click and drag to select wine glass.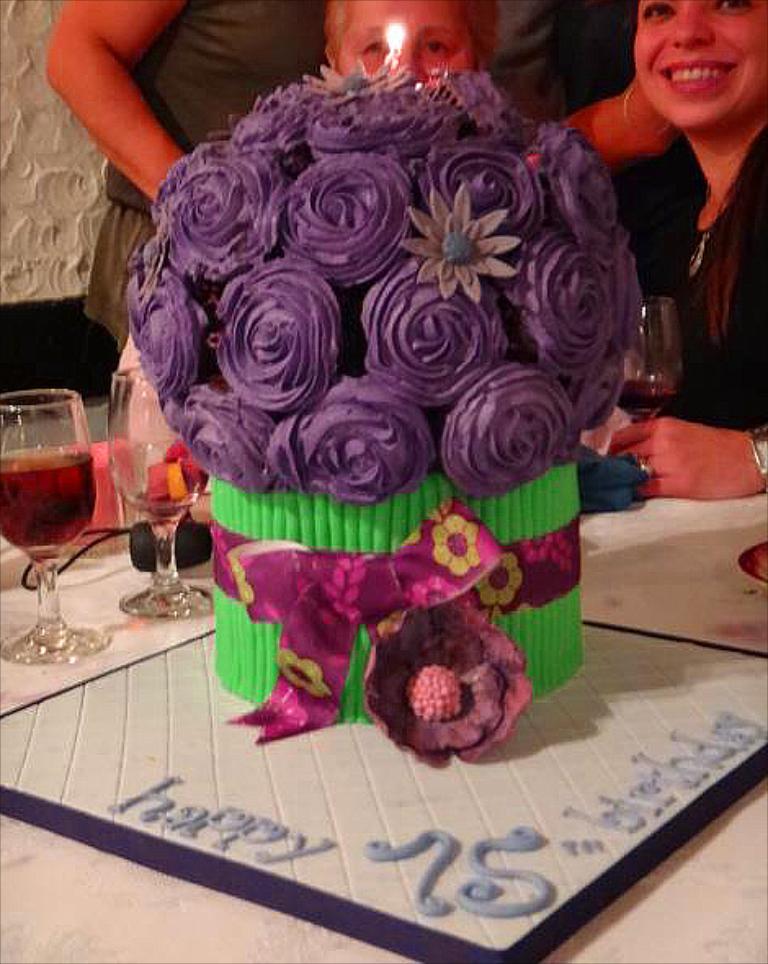
Selection: [left=614, top=292, right=685, bottom=423].
